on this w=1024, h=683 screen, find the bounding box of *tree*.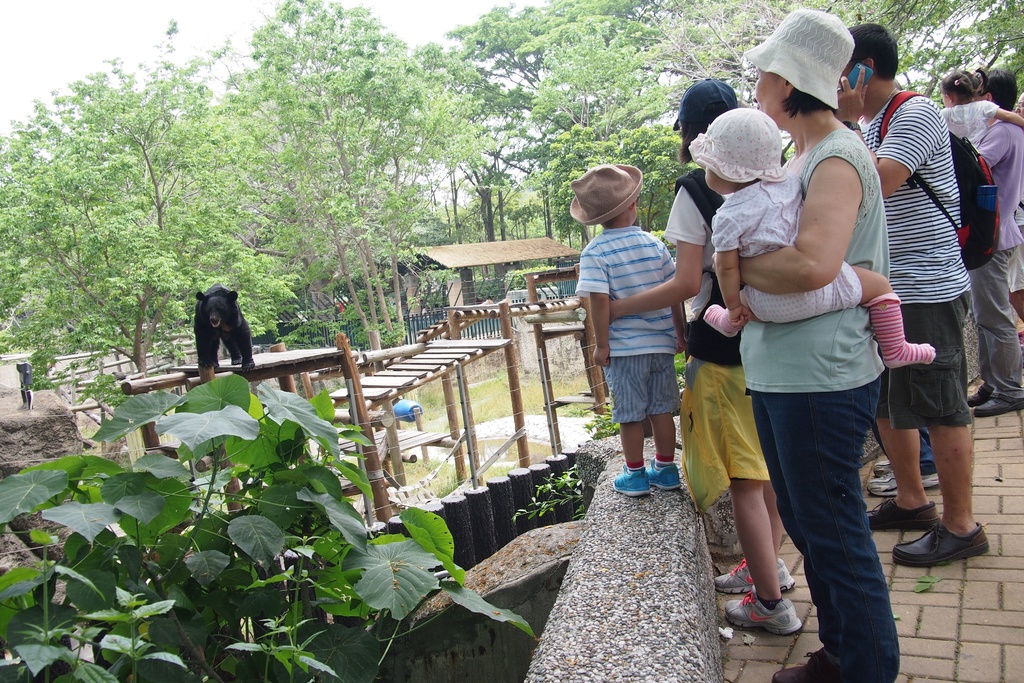
Bounding box: (left=692, top=0, right=1023, bottom=126).
